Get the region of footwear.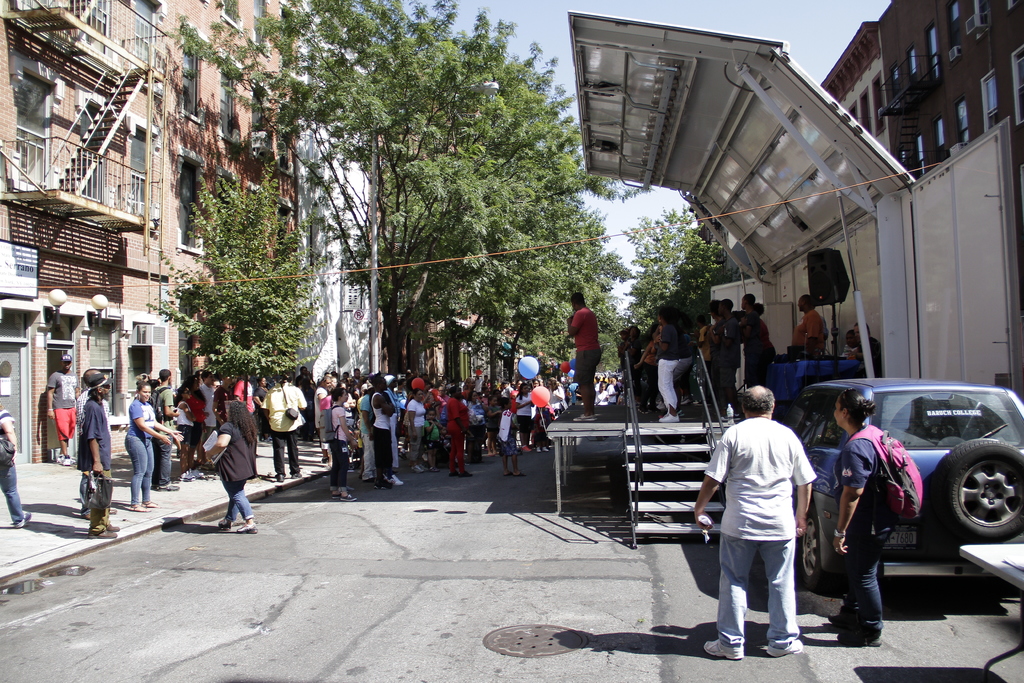
region(400, 453, 408, 459).
